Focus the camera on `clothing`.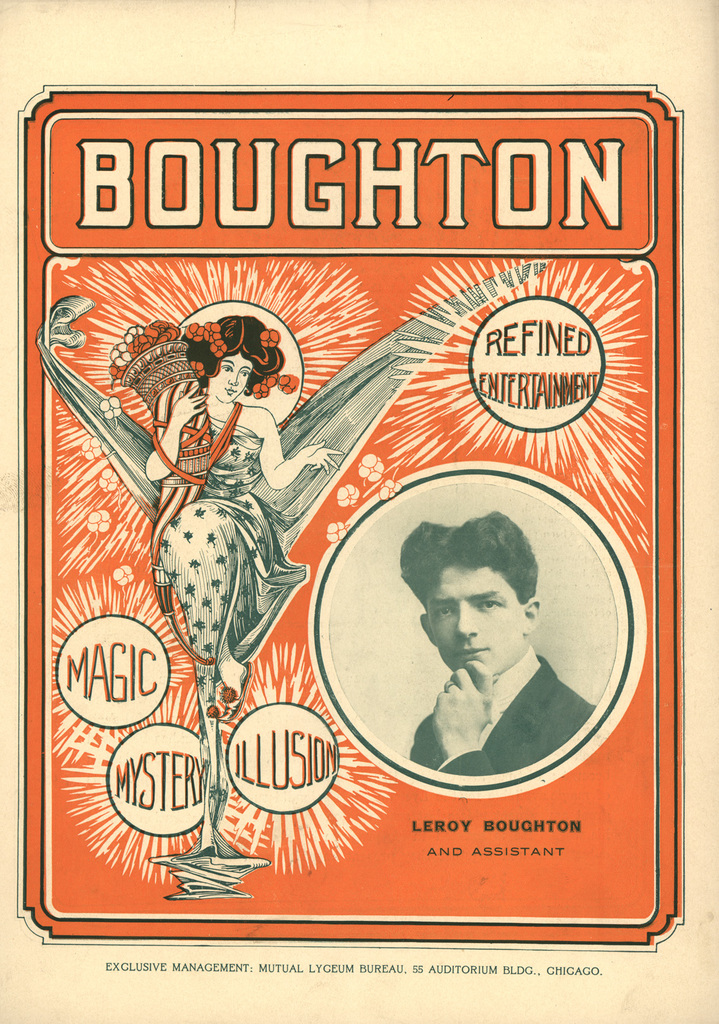
Focus region: pyautogui.locateOnScreen(406, 645, 592, 776).
